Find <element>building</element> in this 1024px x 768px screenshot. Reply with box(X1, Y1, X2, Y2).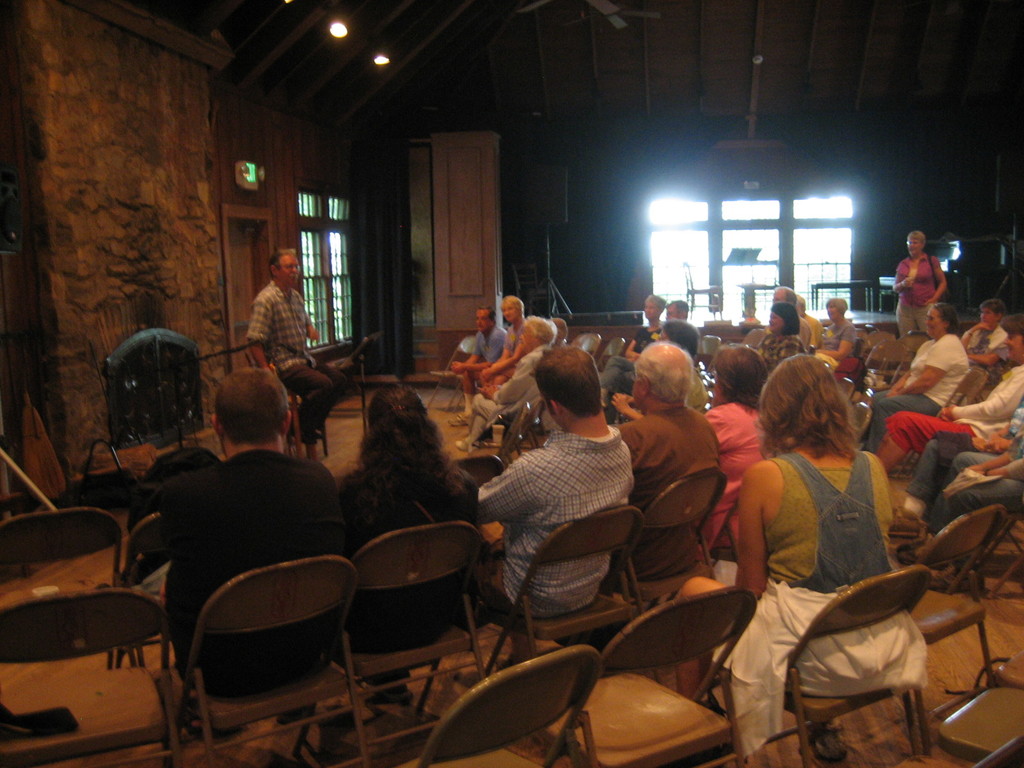
box(2, 0, 1023, 765).
